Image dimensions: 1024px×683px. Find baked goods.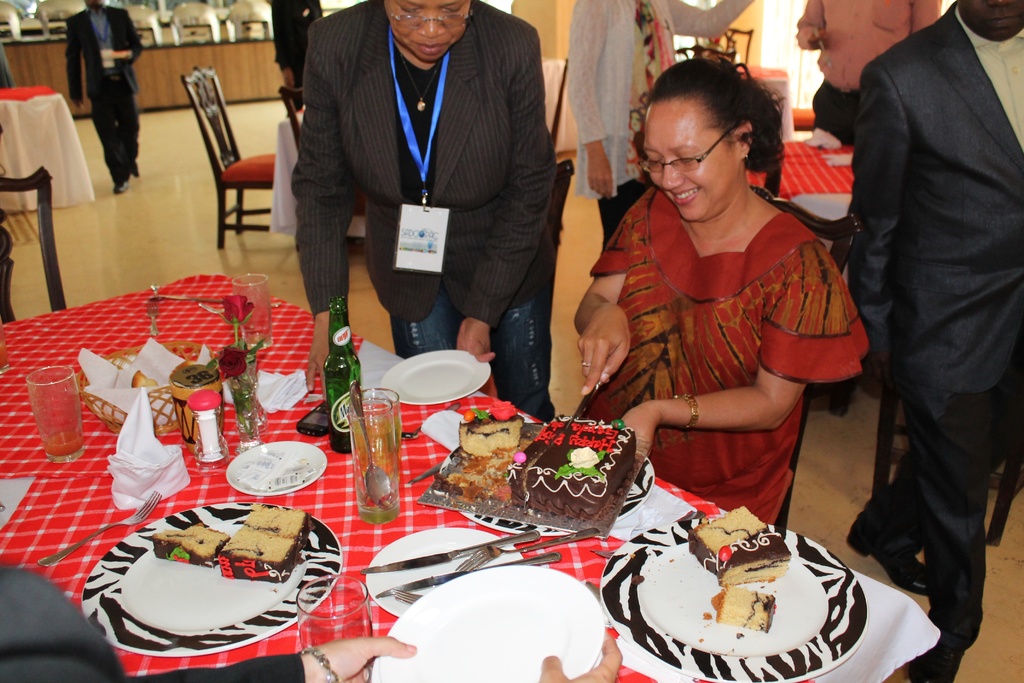
crop(220, 505, 311, 582).
